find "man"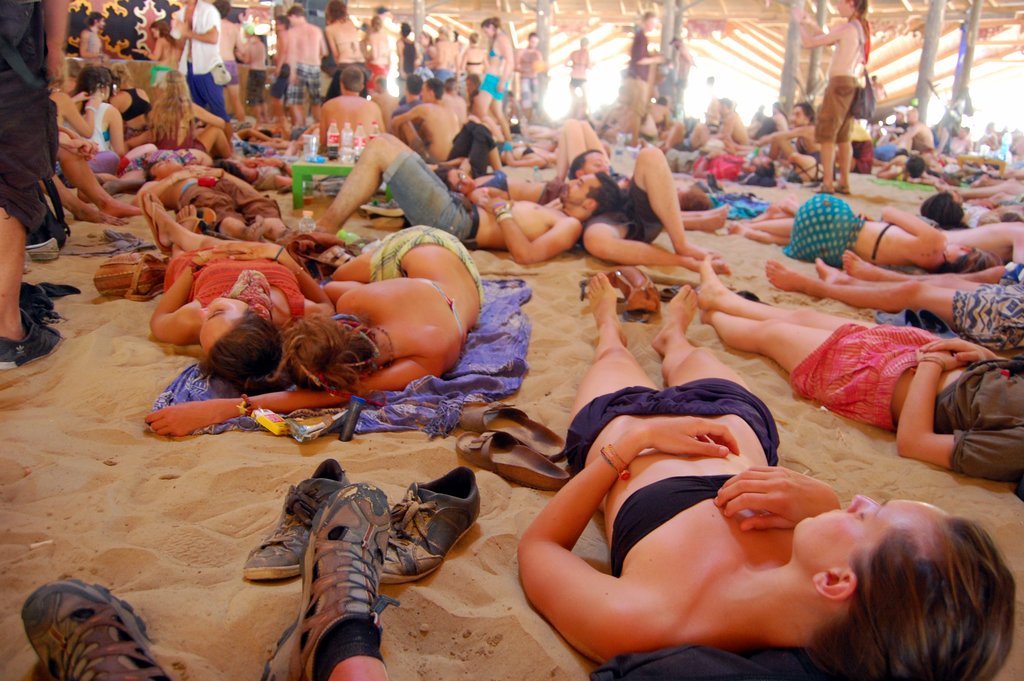
box=[321, 64, 385, 149]
